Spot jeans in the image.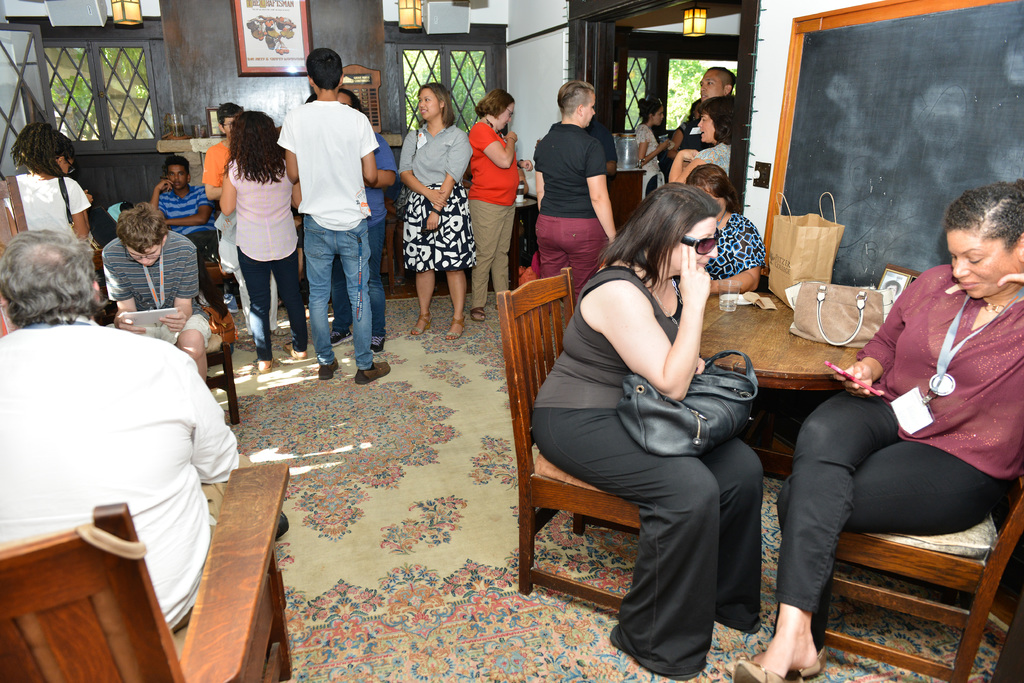
jeans found at [left=539, top=218, right=604, bottom=280].
